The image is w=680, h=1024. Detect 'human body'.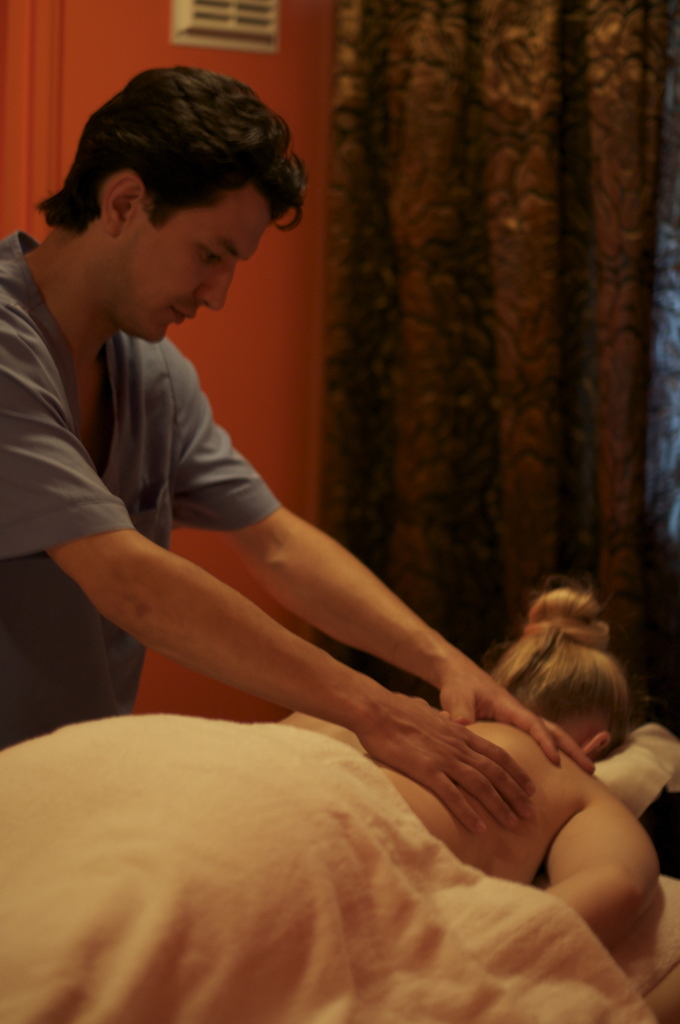
Detection: BBox(22, 108, 578, 868).
